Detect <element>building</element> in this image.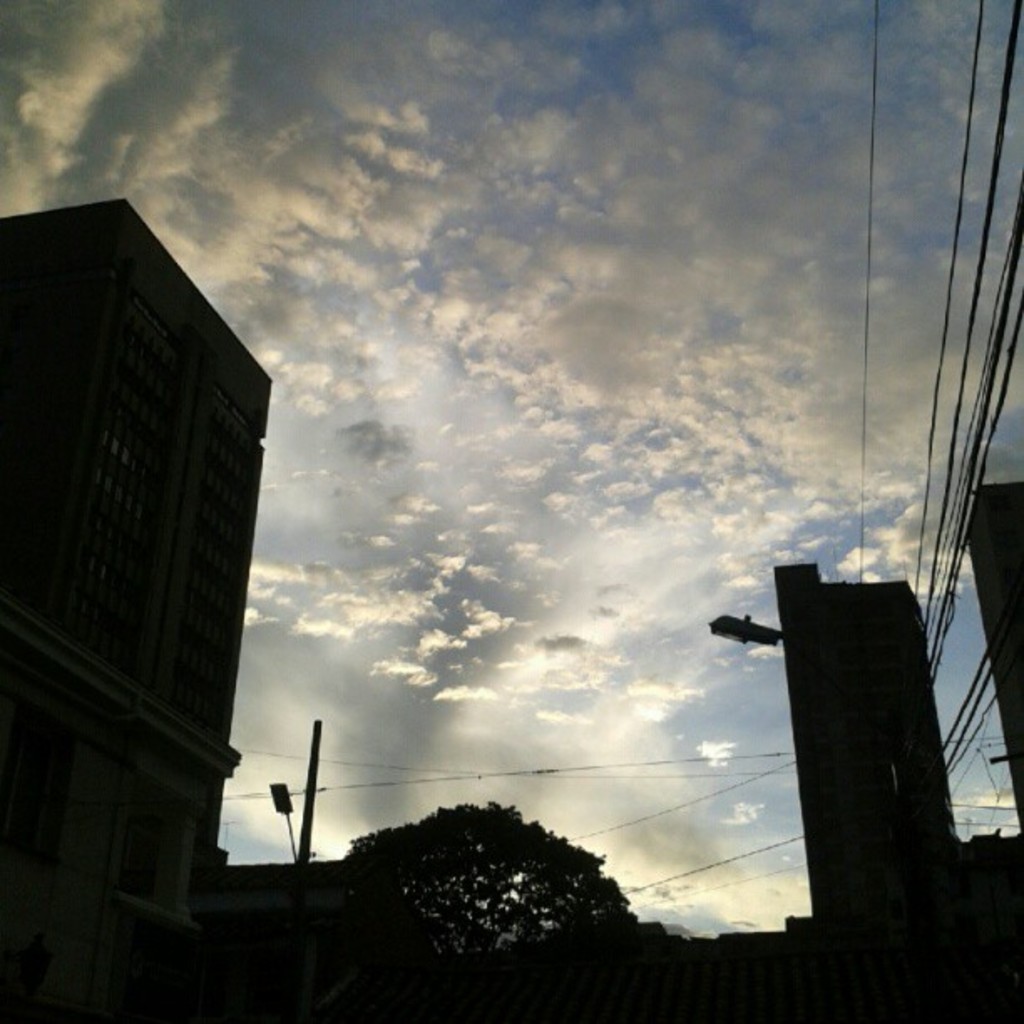
Detection: l=719, t=566, r=962, b=1022.
